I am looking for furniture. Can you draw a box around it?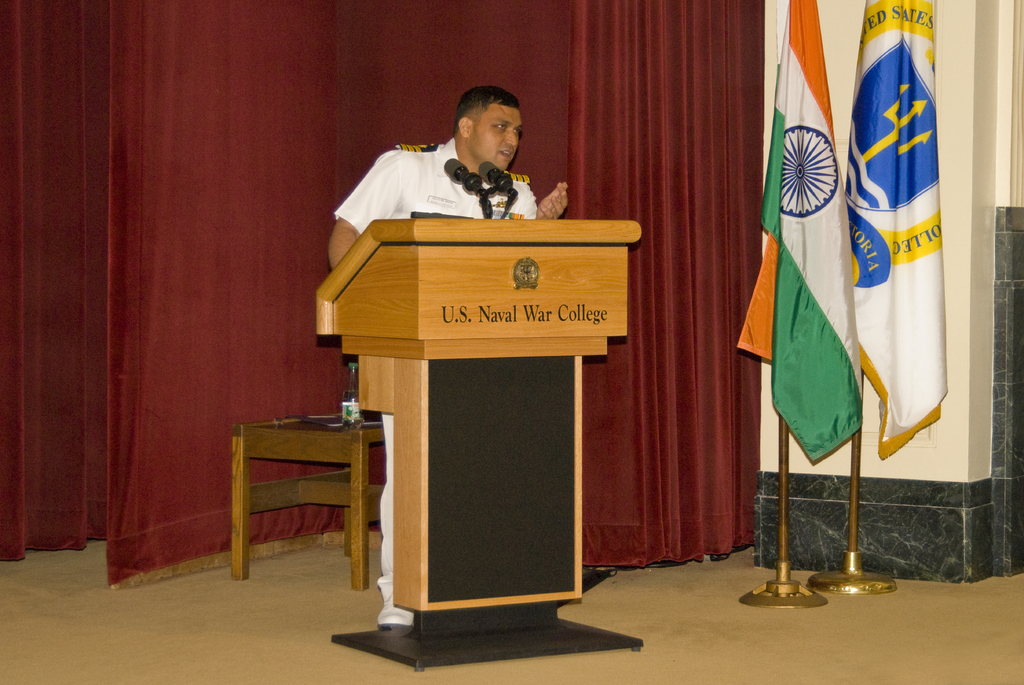
Sure, the bounding box is BBox(230, 423, 387, 590).
